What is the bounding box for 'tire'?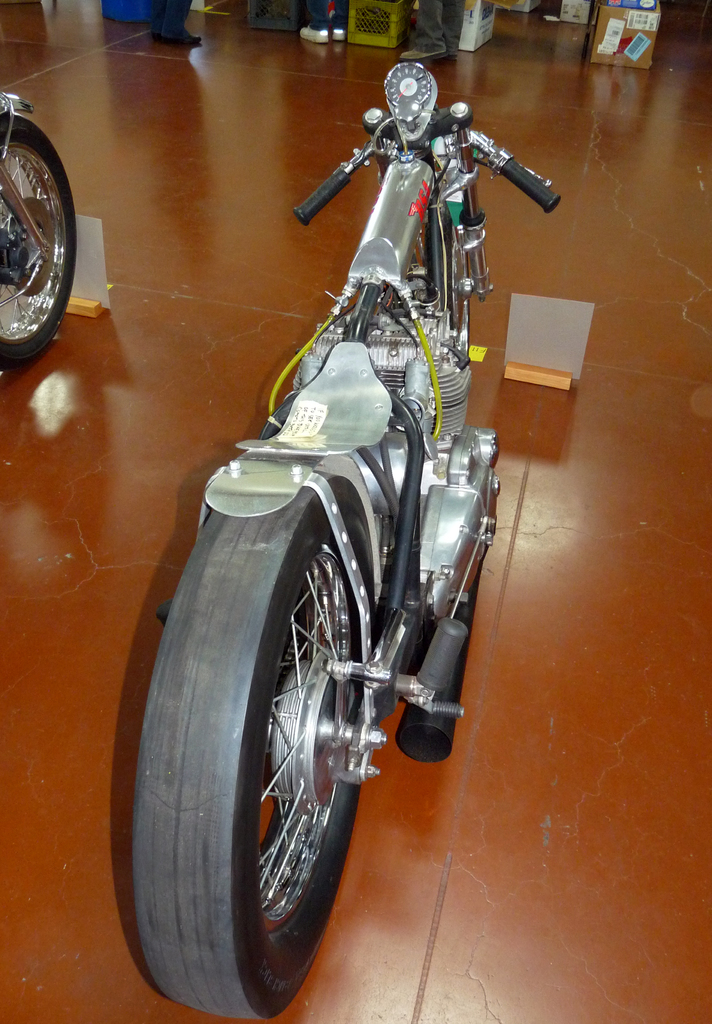
1 116 76 372.
